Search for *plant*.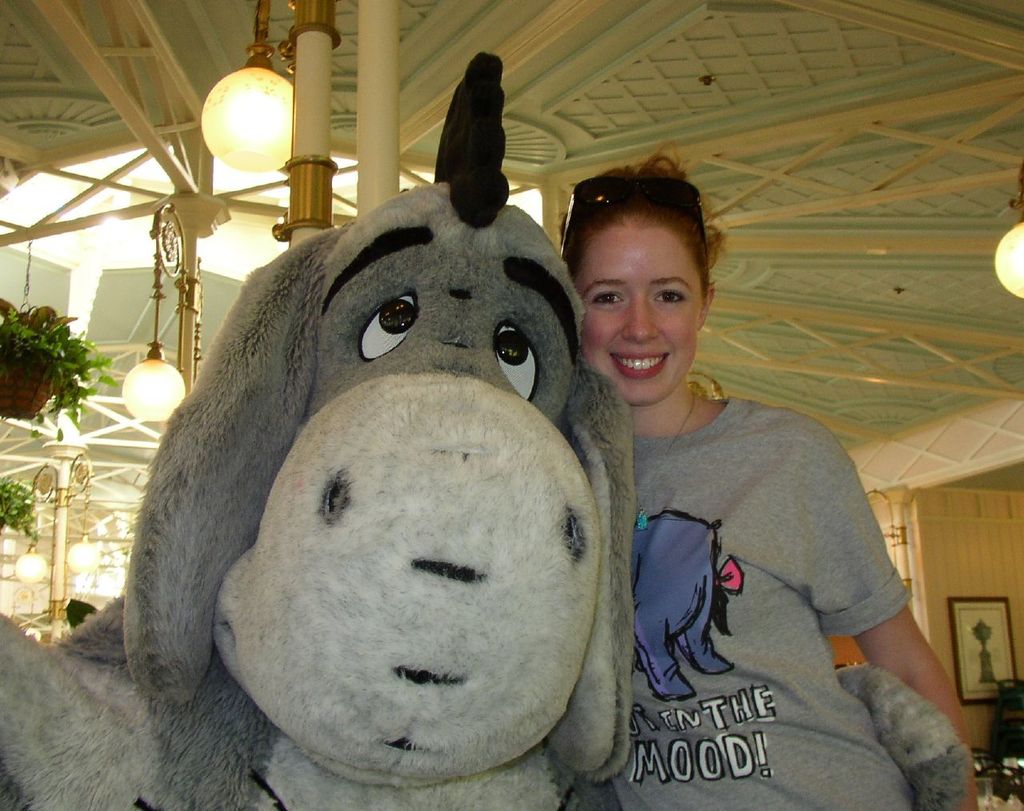
Found at (left=6, top=289, right=87, bottom=433).
